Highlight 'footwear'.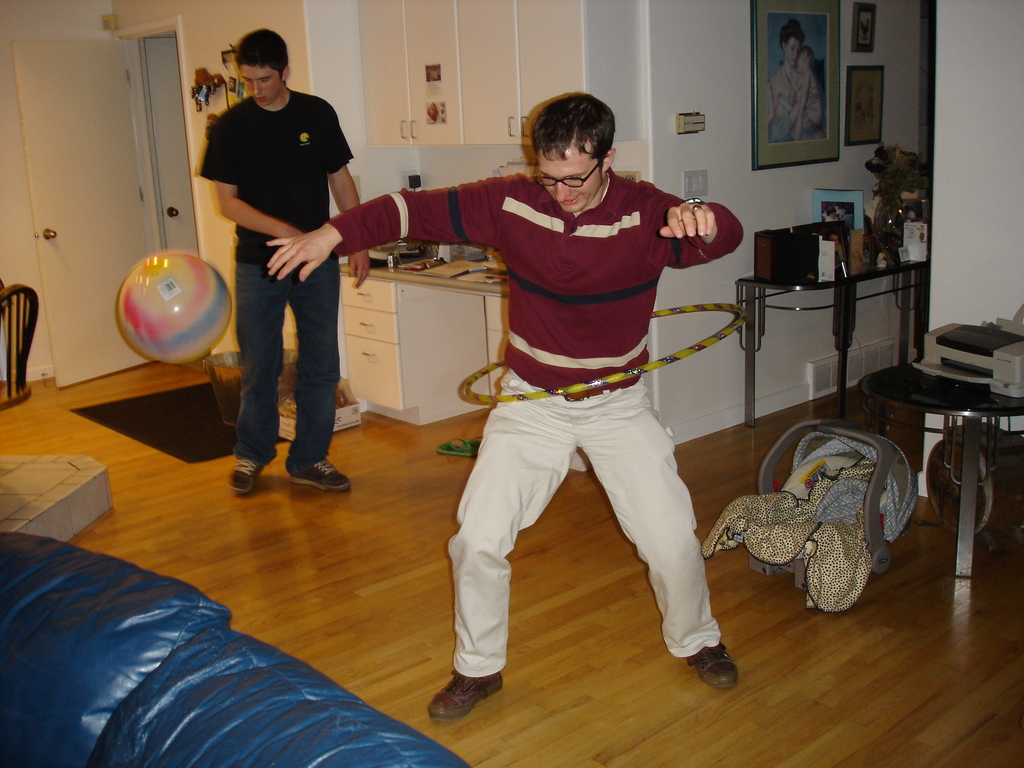
Highlighted region: bbox=[431, 655, 508, 736].
